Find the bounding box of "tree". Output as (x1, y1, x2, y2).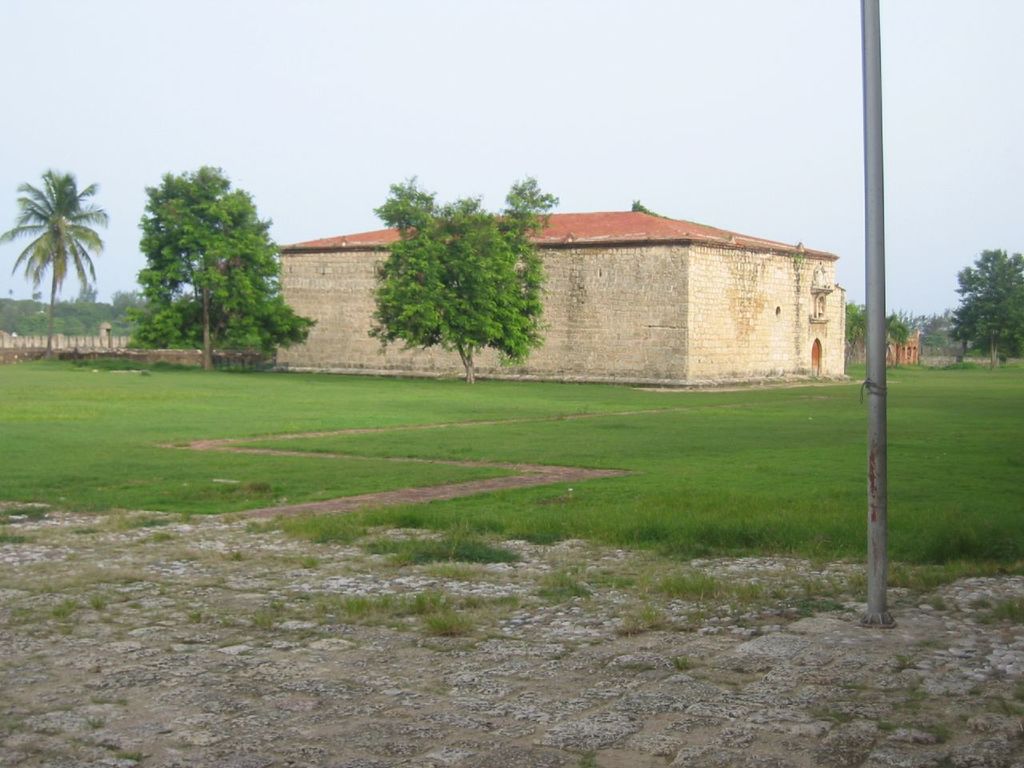
(362, 170, 560, 386).
